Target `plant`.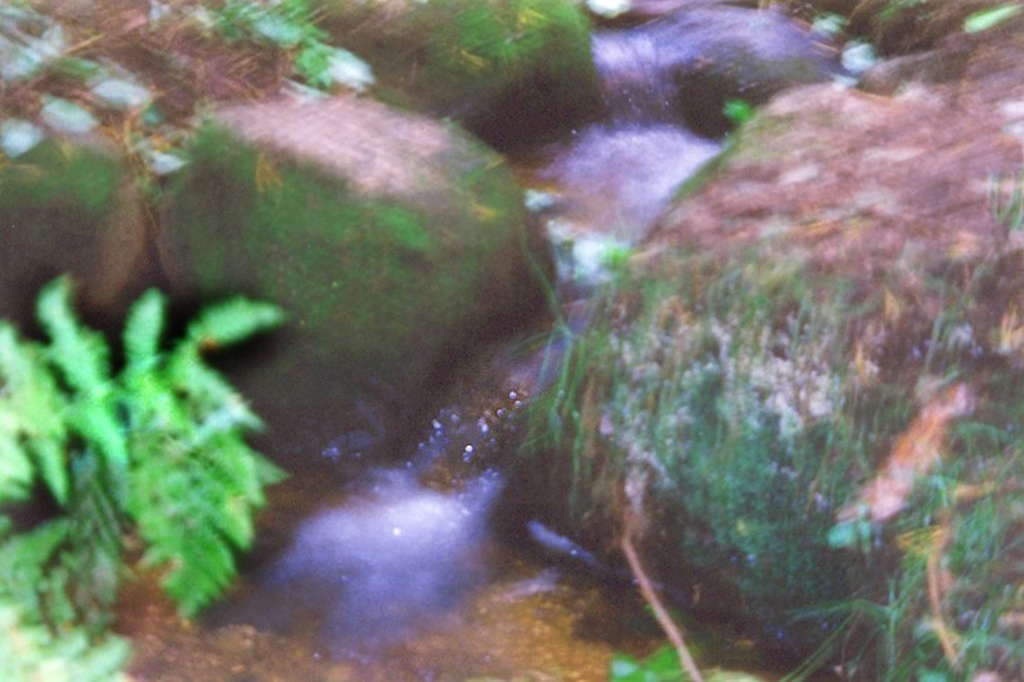
Target region: region(201, 0, 342, 86).
